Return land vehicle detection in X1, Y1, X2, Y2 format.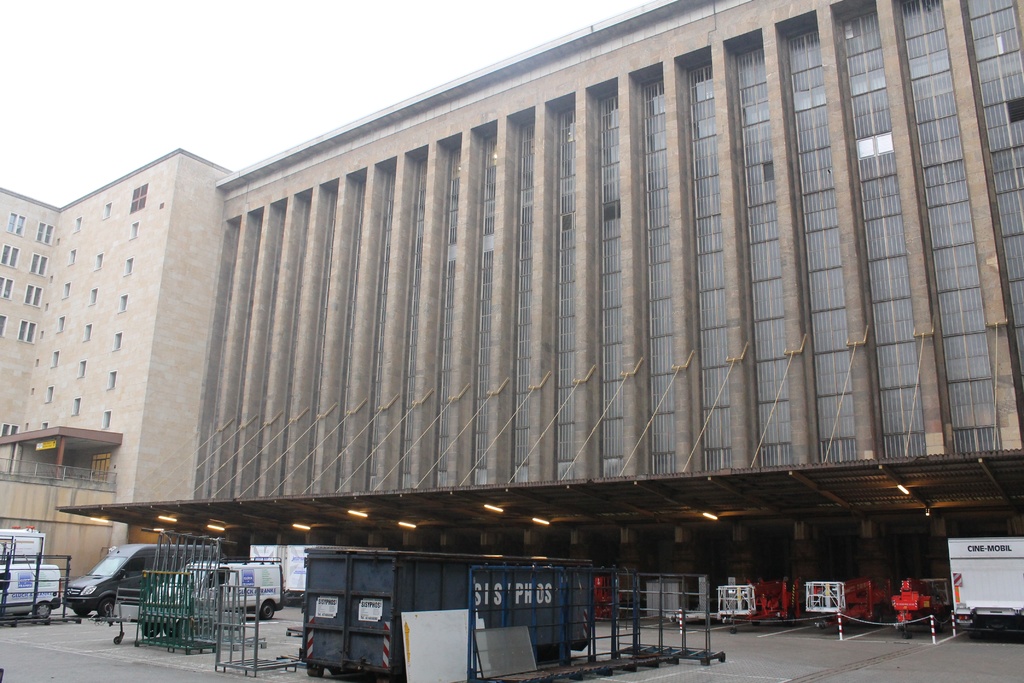
0, 527, 45, 568.
